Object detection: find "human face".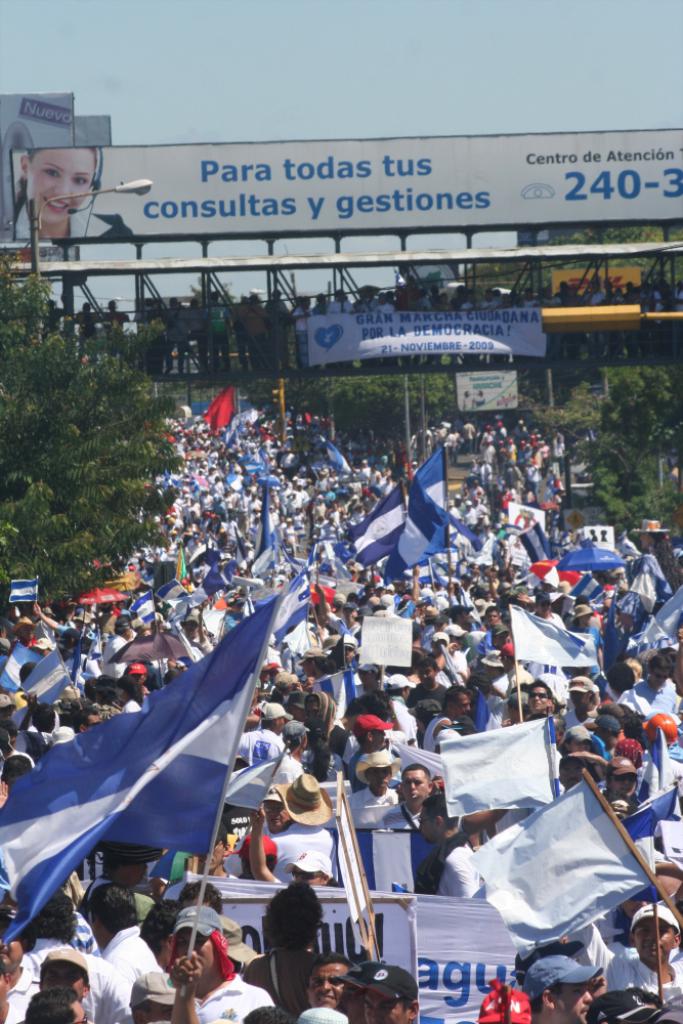
BBox(212, 837, 224, 870).
